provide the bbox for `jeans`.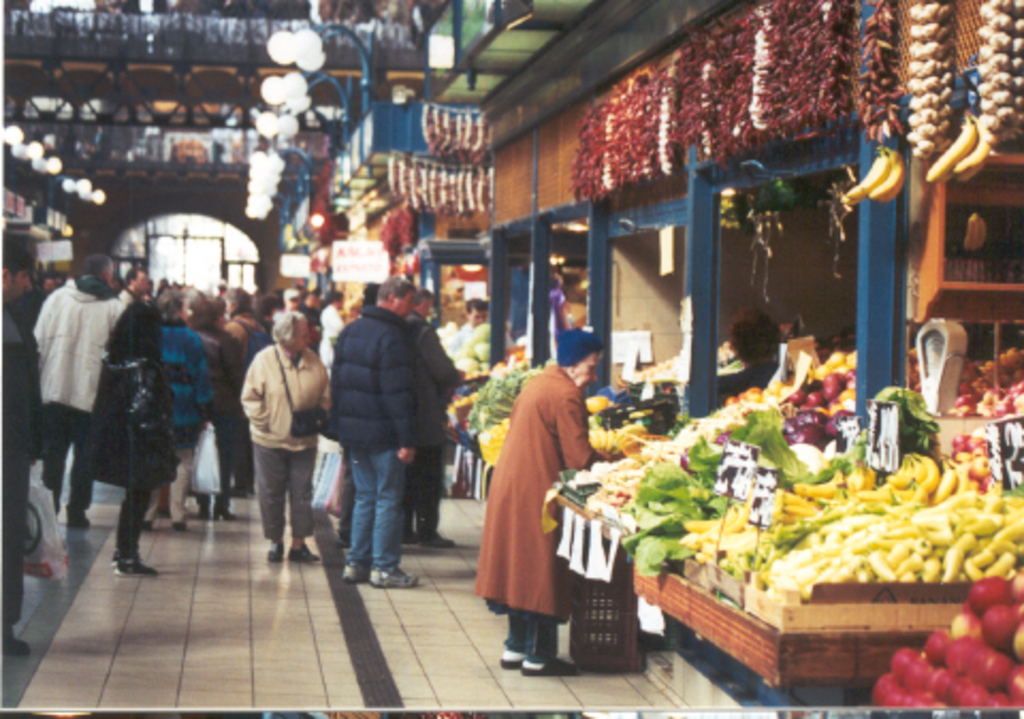
<bbox>348, 446, 401, 557</bbox>.
